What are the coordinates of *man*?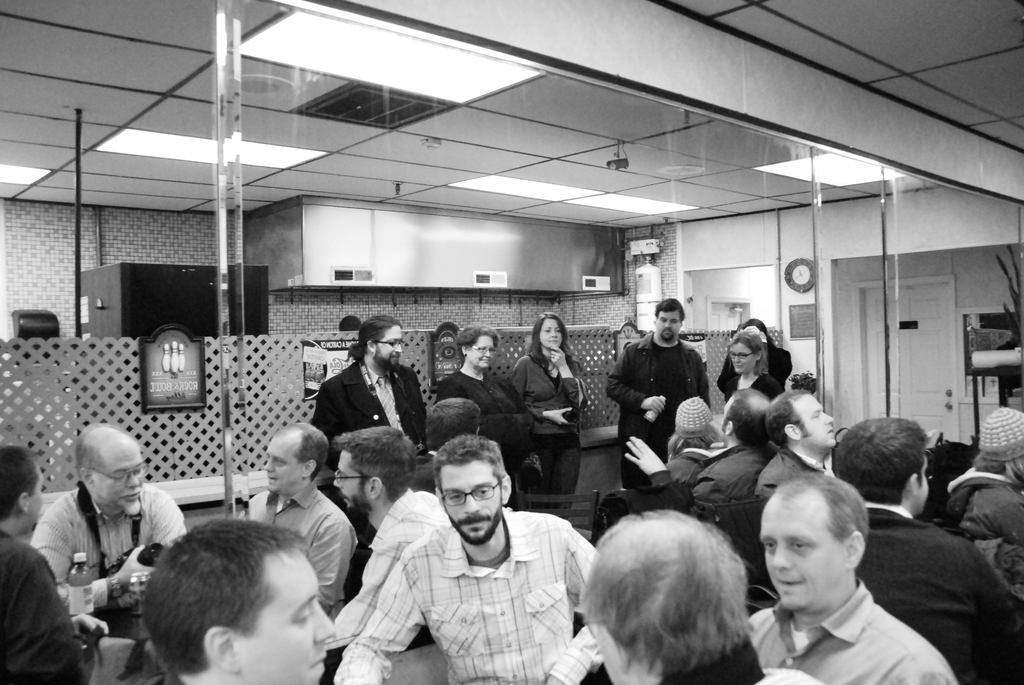
(607, 297, 714, 482).
